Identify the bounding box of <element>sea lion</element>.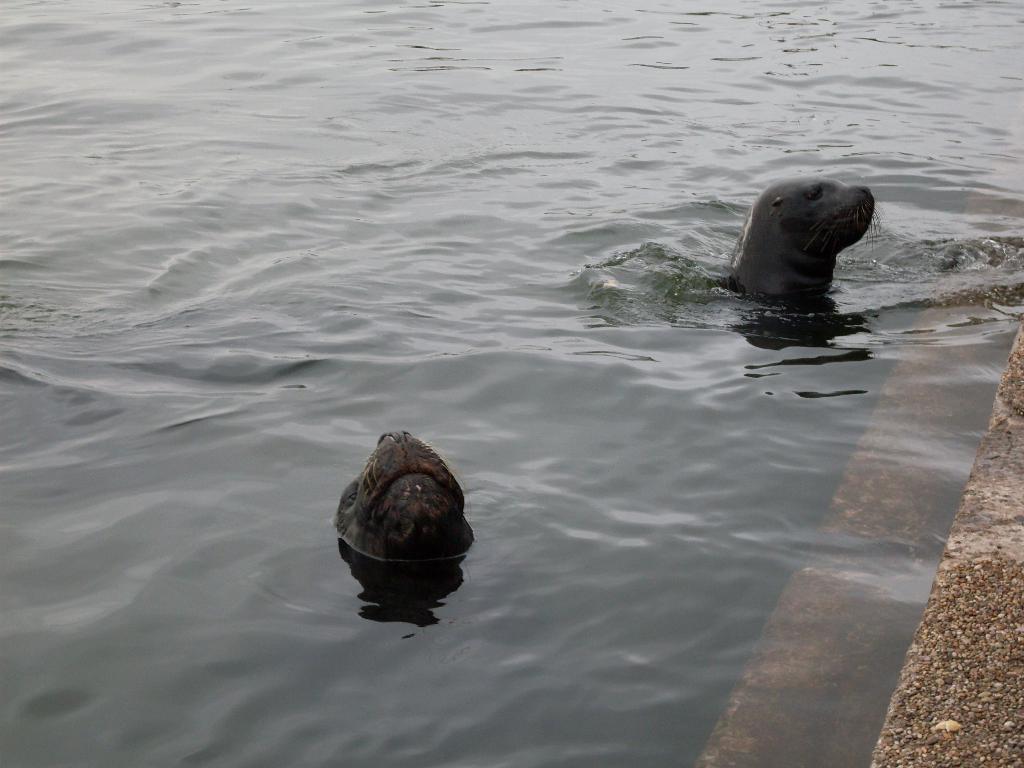
{"left": 333, "top": 431, "right": 475, "bottom": 559}.
